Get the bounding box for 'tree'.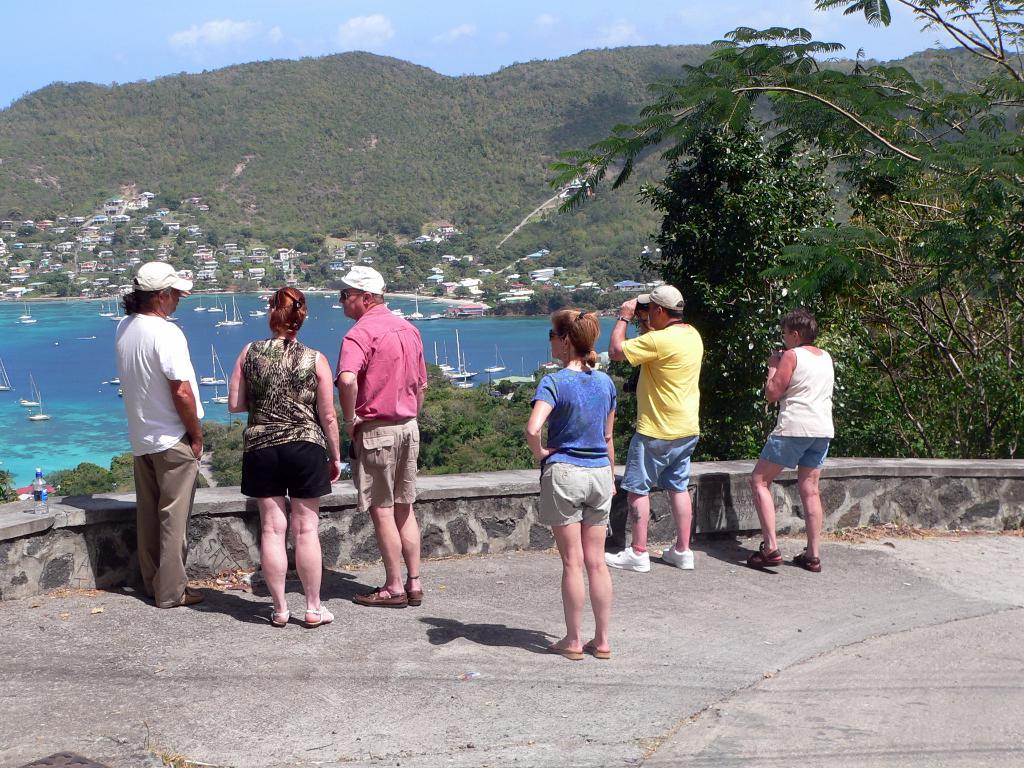
left=636, top=115, right=863, bottom=458.
